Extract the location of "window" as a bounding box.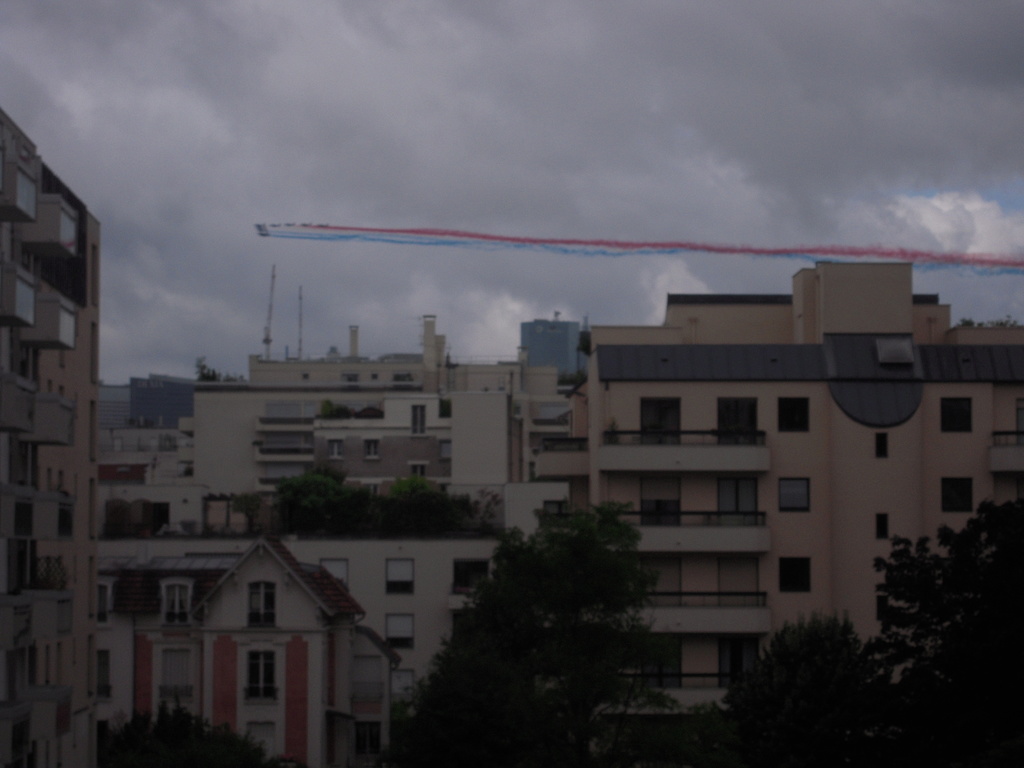
65/213/81/257.
